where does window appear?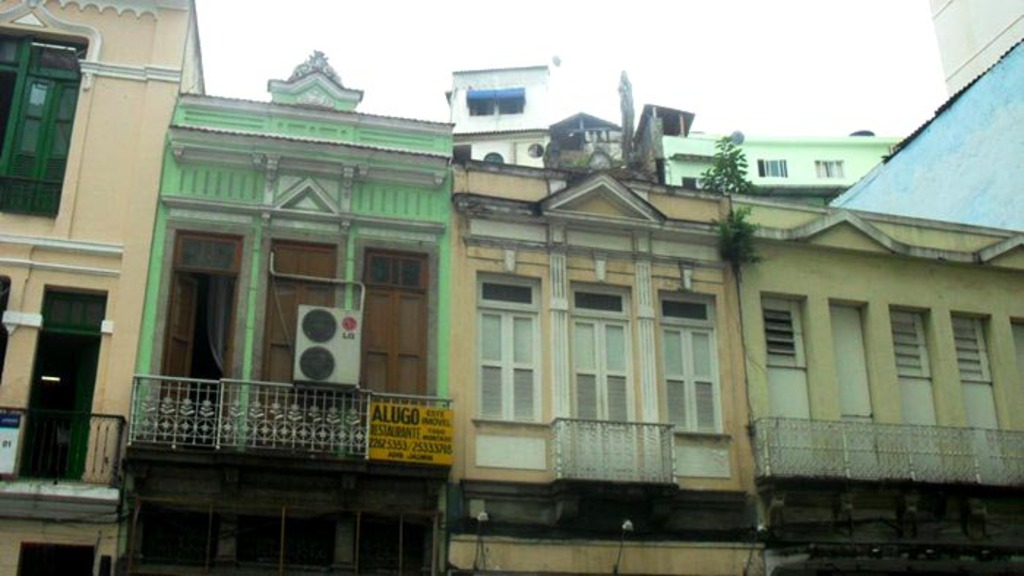
Appears at box=[0, 7, 92, 218].
